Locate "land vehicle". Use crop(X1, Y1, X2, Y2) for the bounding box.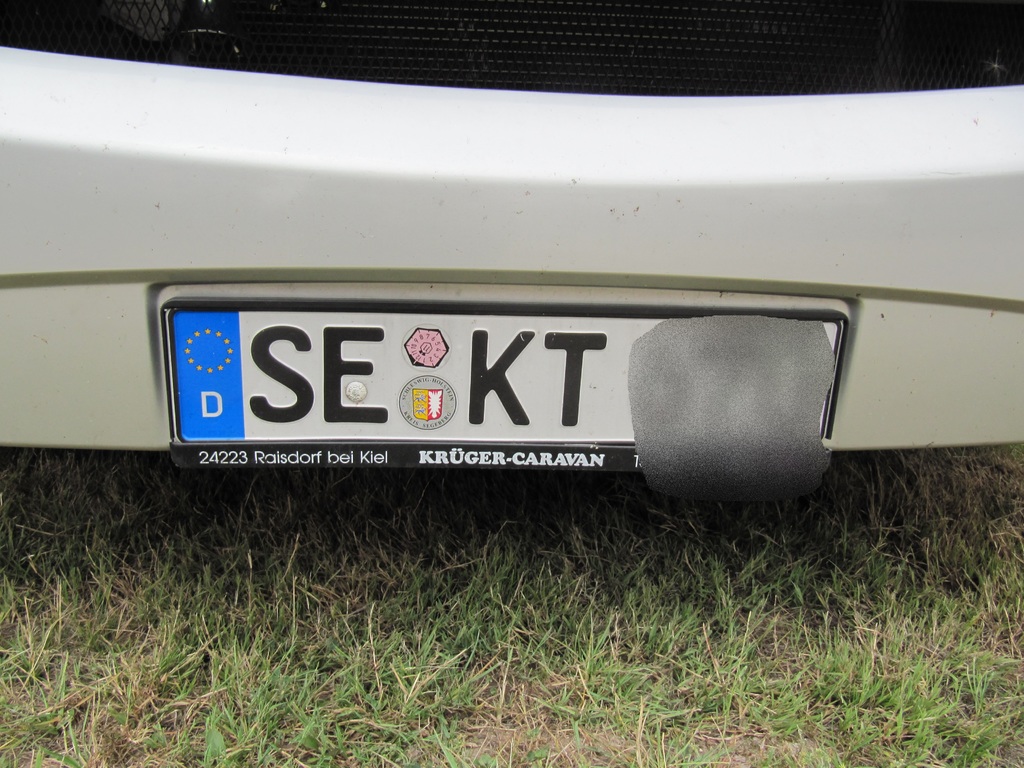
crop(0, 0, 1023, 491).
